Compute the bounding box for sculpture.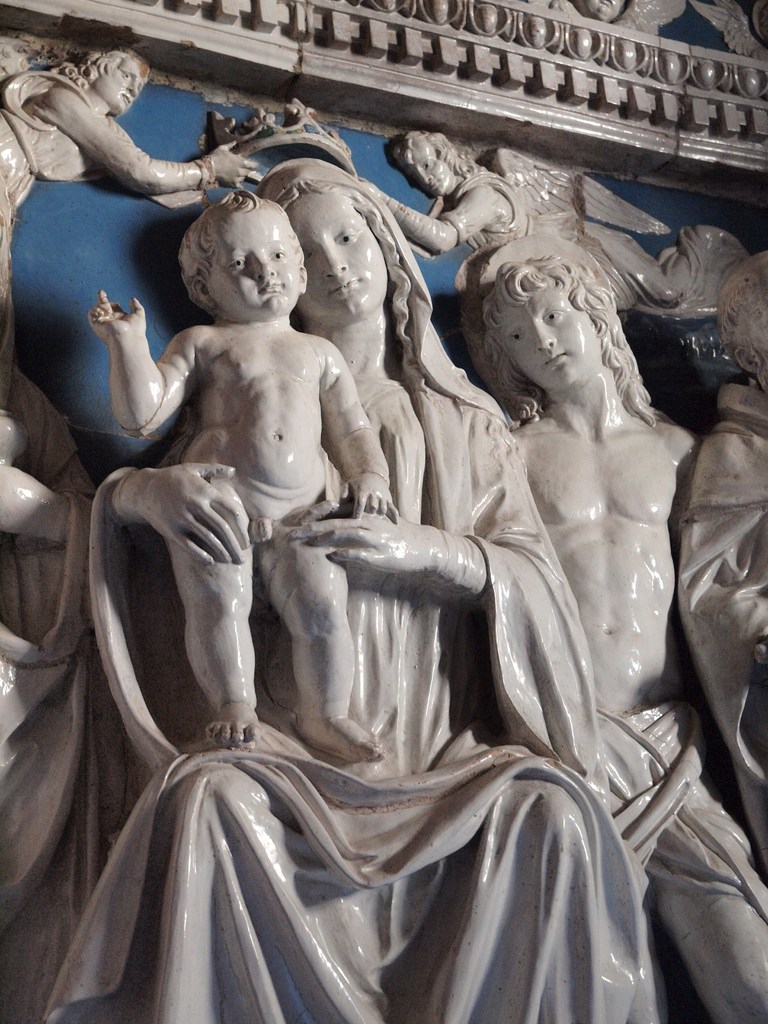
rect(395, 122, 669, 380).
